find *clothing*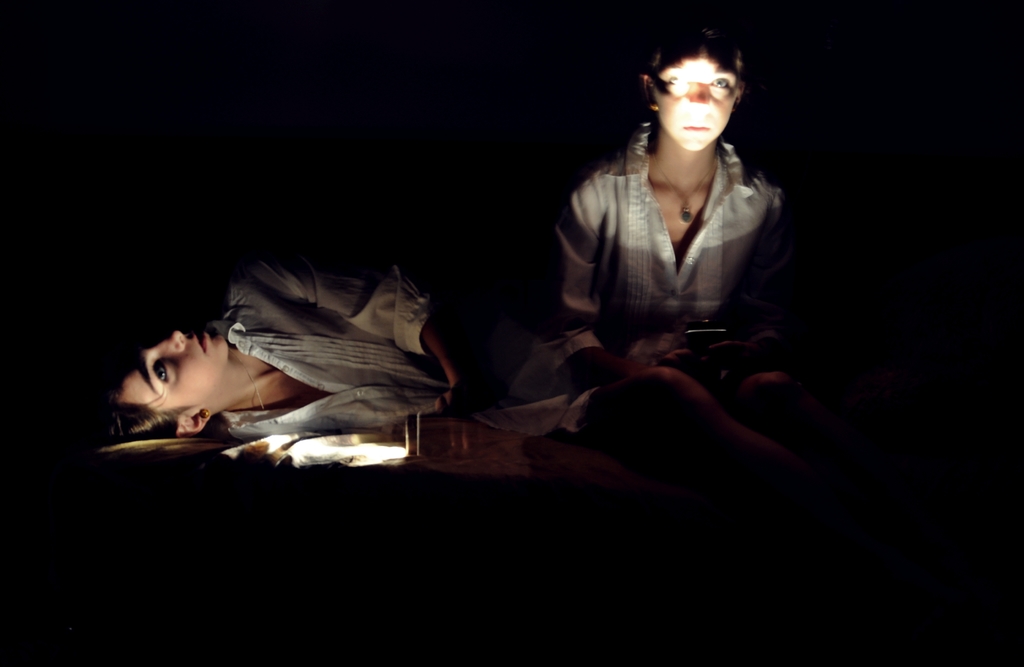
select_region(237, 184, 729, 492)
